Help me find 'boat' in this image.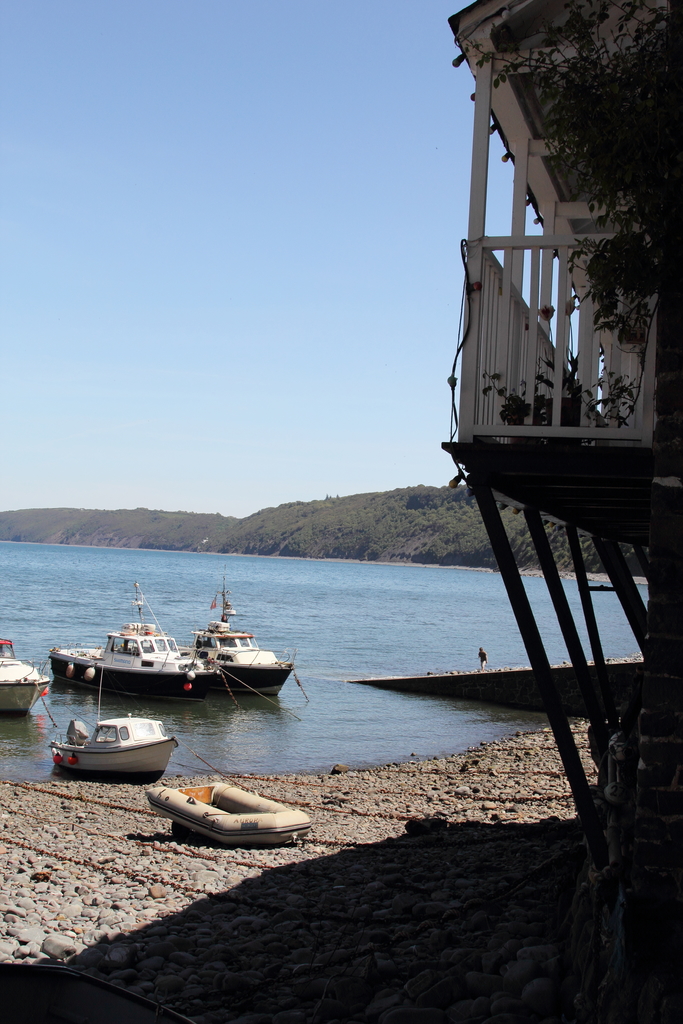
Found it: pyautogui.locateOnScreen(185, 568, 300, 701).
